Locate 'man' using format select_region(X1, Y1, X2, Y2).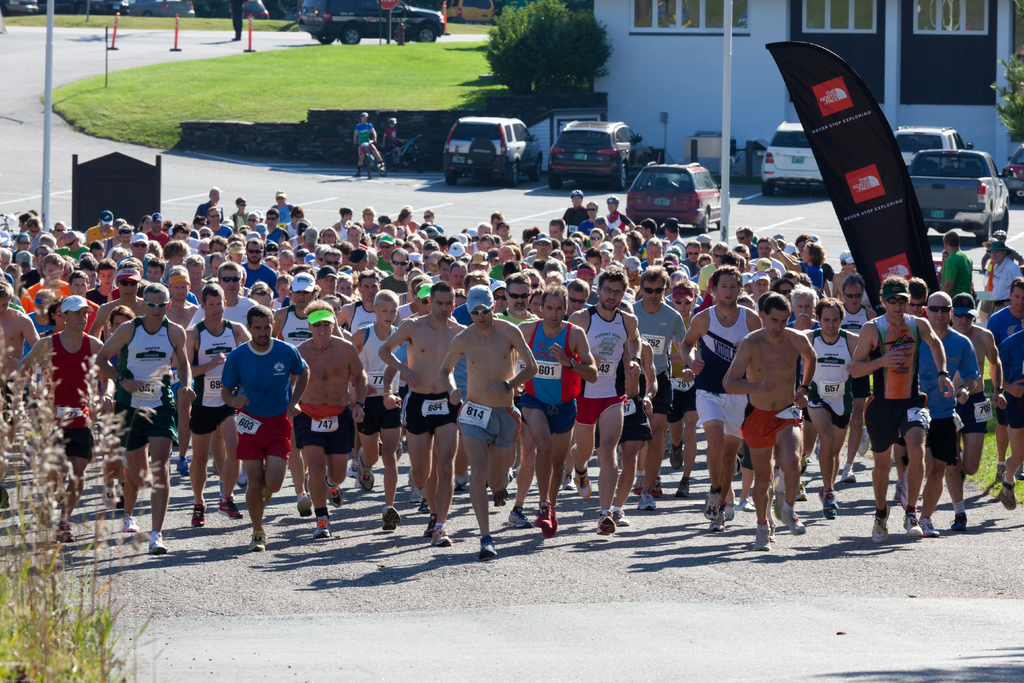
select_region(937, 233, 975, 301).
